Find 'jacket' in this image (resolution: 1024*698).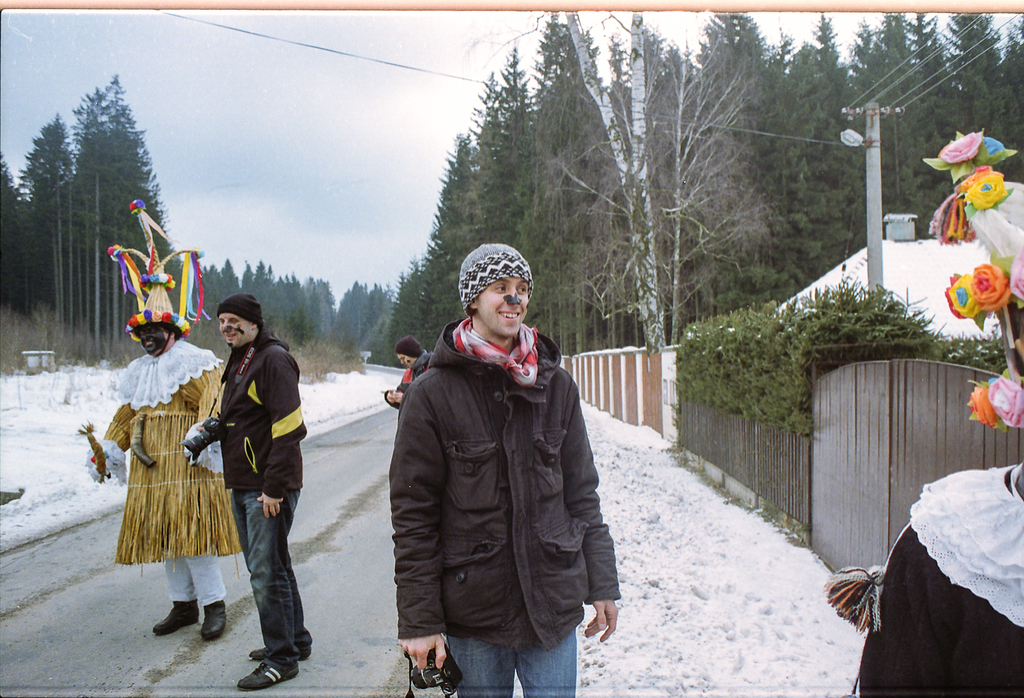
locate(393, 281, 607, 657).
